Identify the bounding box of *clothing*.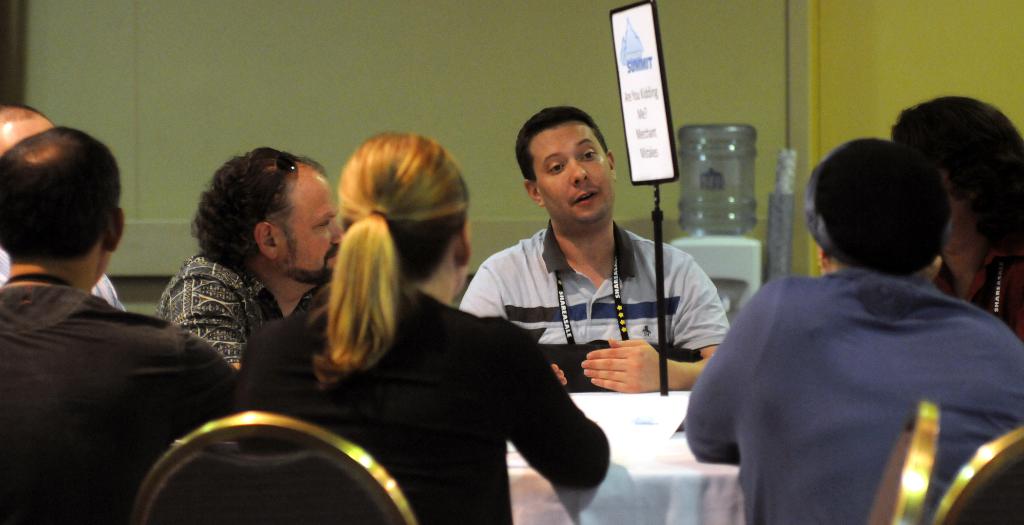
x1=0, y1=243, x2=131, y2=330.
